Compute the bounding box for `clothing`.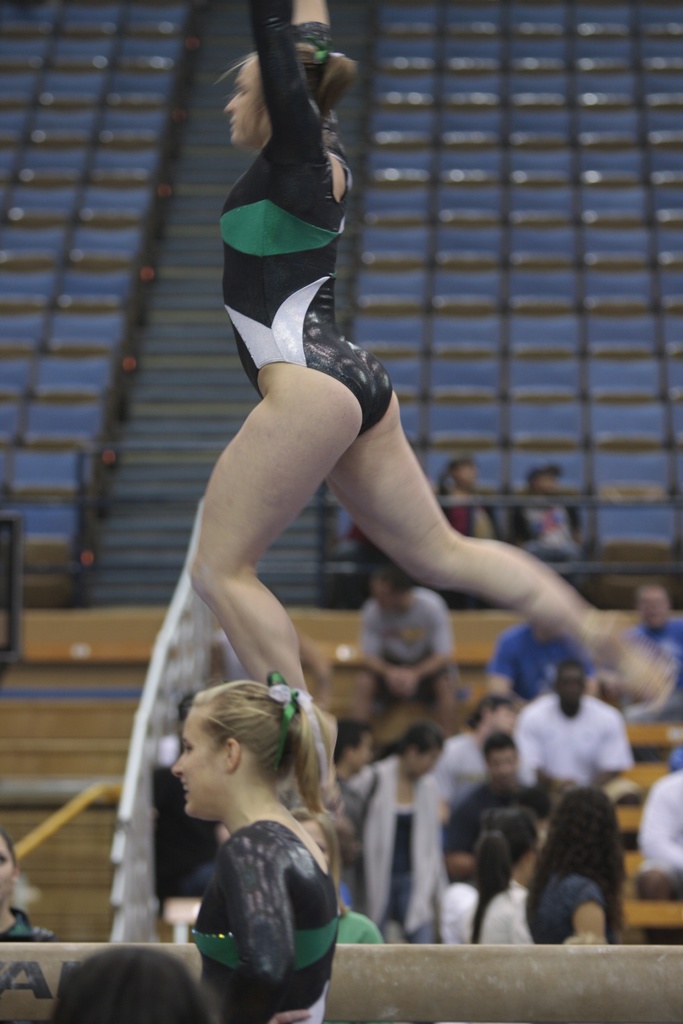
box=[151, 737, 219, 906].
